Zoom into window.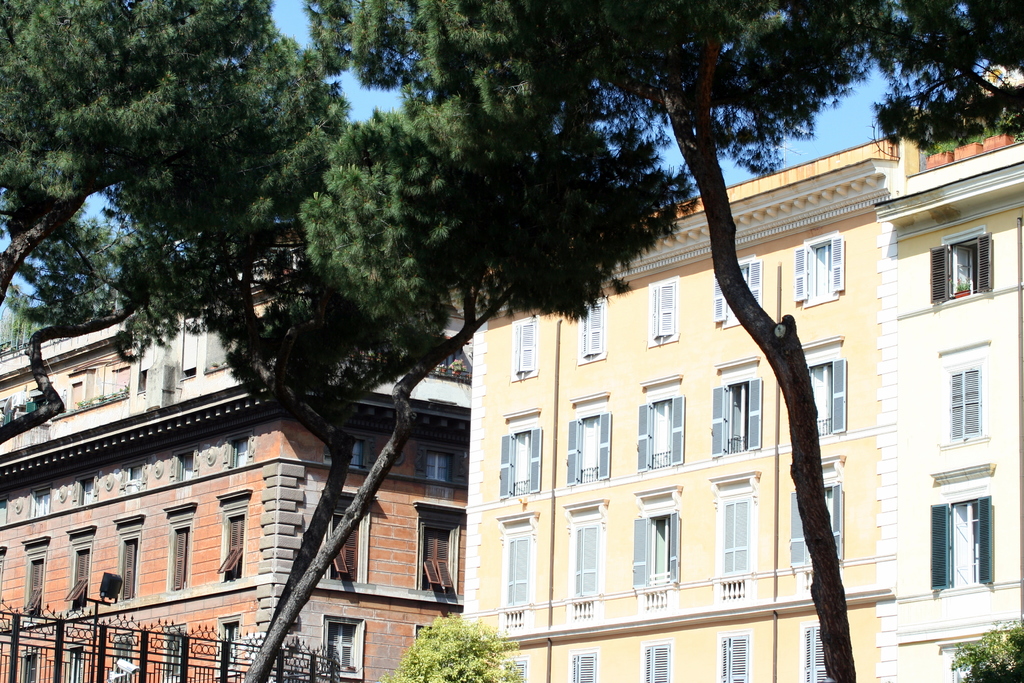
Zoom target: crop(708, 378, 765, 459).
